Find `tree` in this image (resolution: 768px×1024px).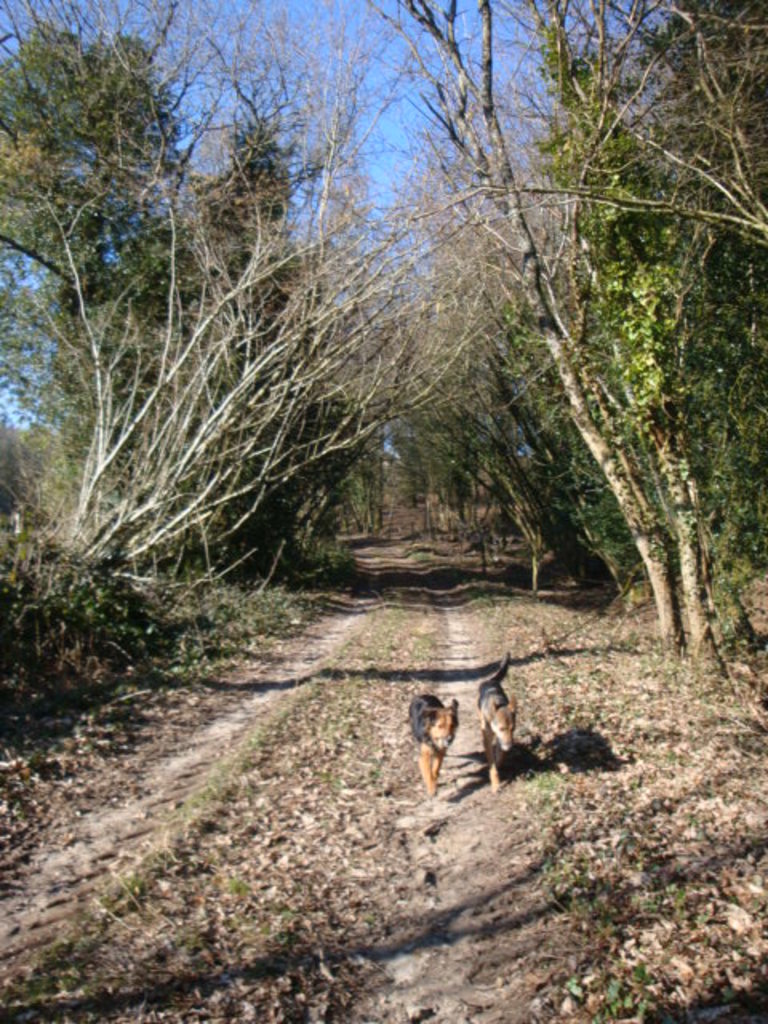
411/126/621/581.
